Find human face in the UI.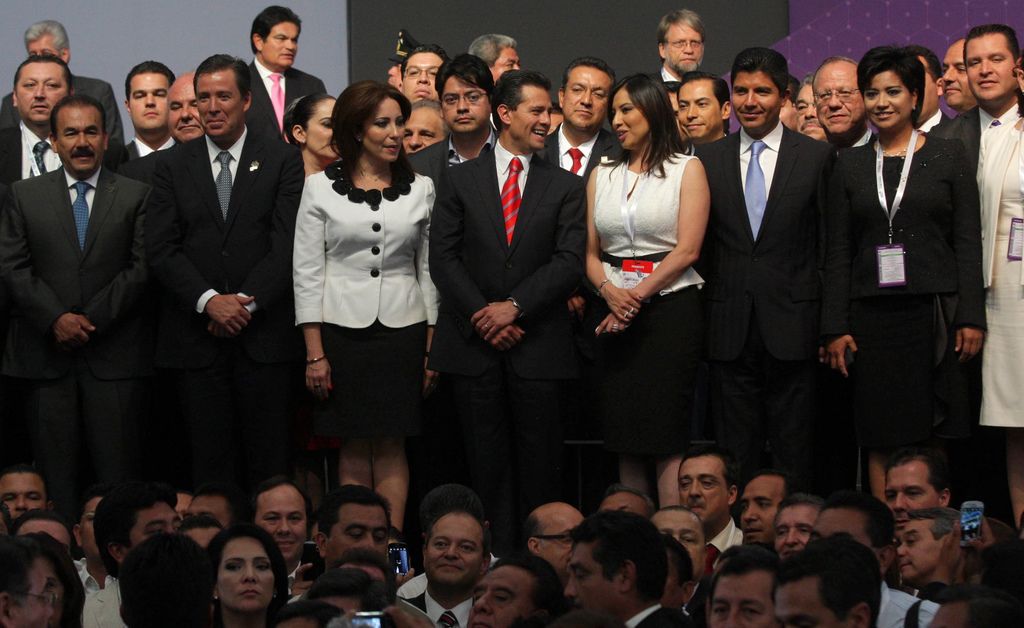
UI element at bbox=(404, 108, 441, 153).
